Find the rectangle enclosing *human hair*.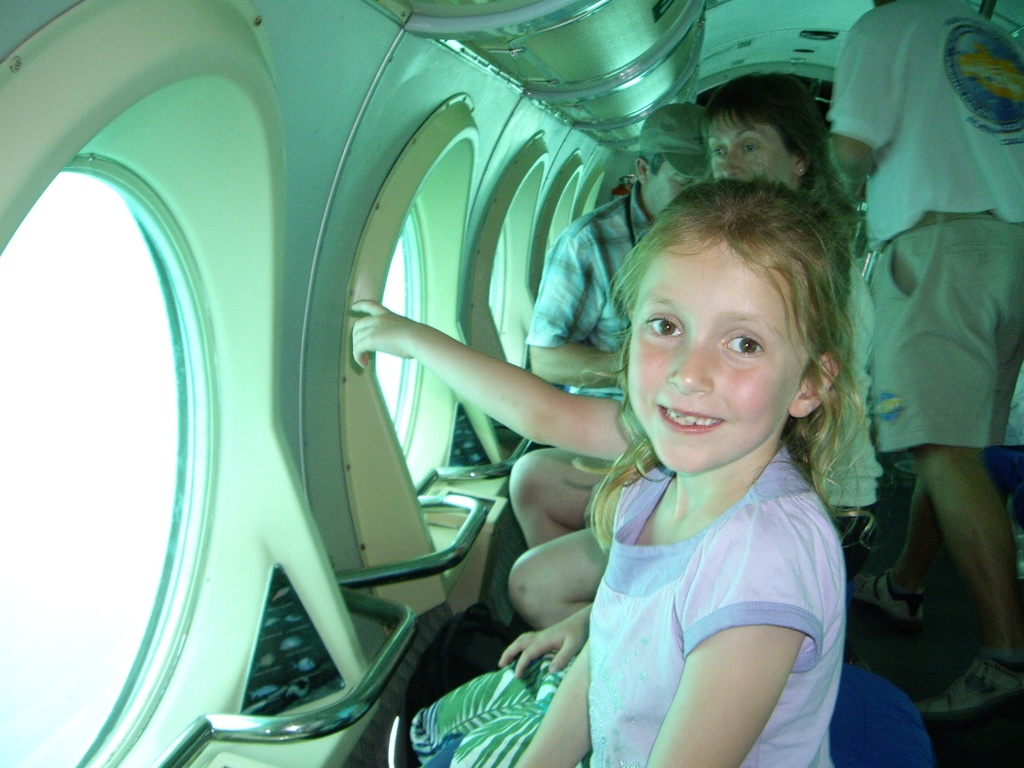
<bbox>701, 66, 831, 193</bbox>.
